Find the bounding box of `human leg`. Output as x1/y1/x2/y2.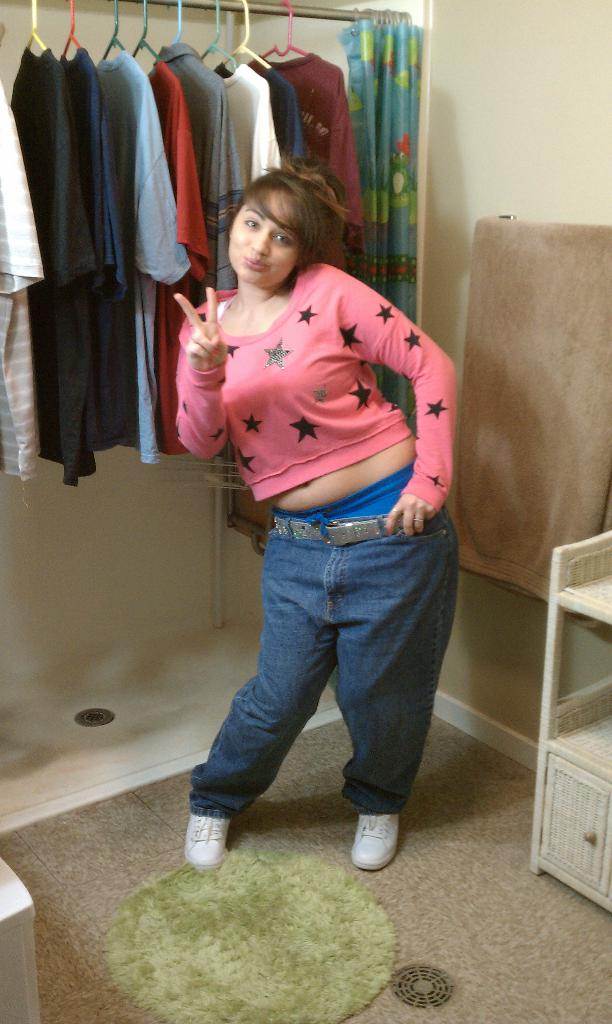
332/467/455/870.
